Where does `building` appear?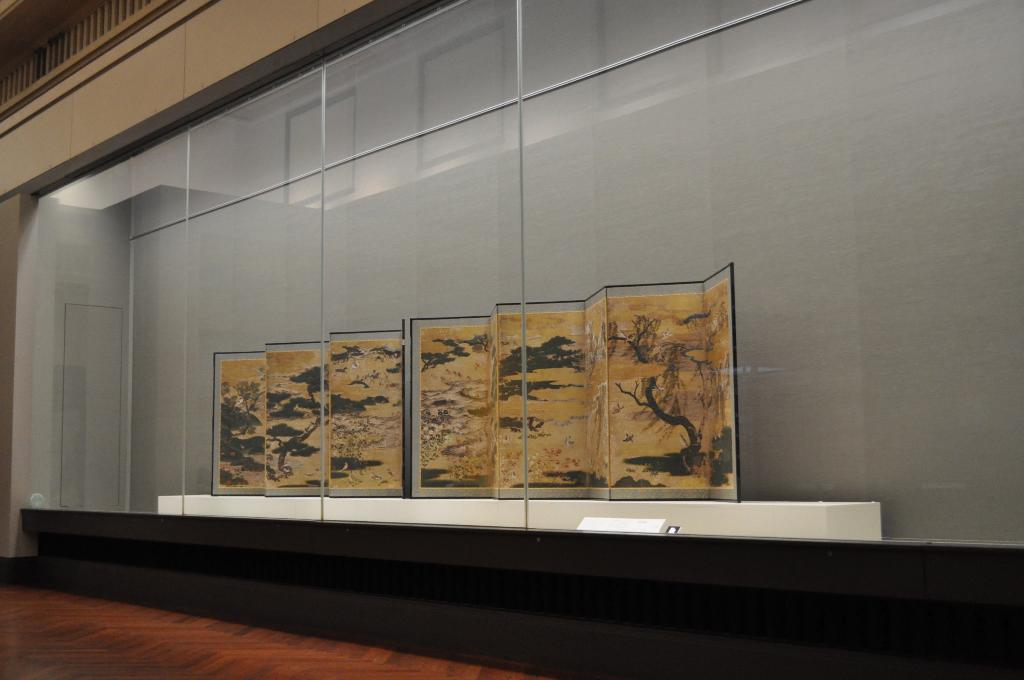
Appears at 0, 0, 1023, 679.
